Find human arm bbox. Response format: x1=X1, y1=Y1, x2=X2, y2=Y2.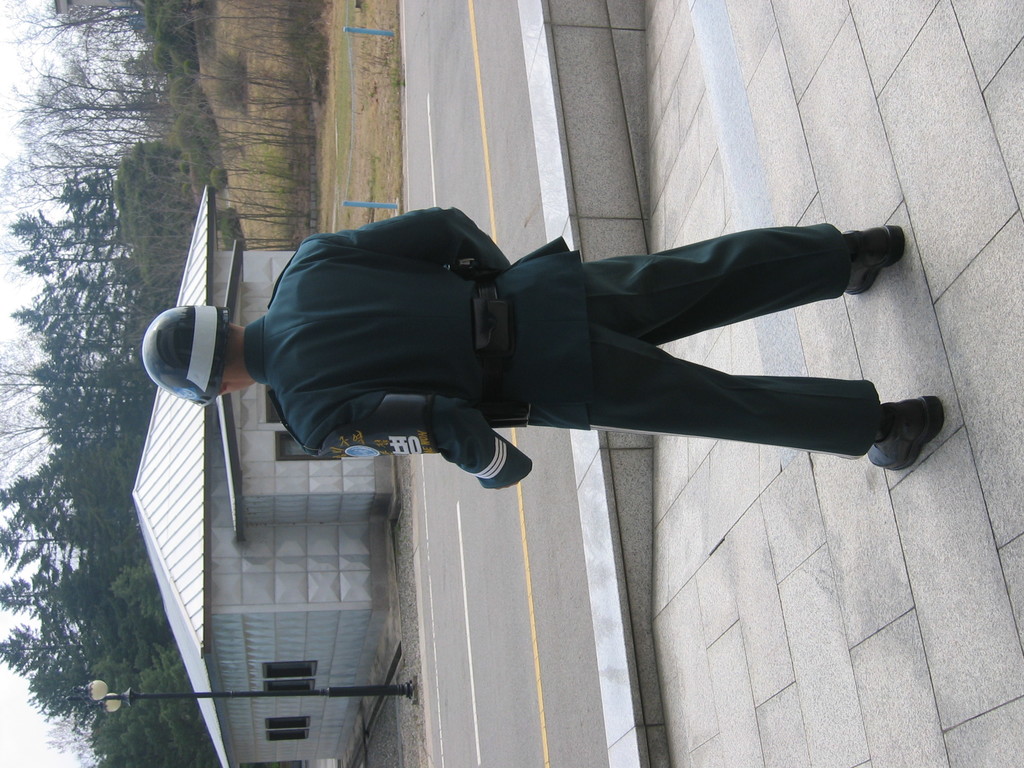
x1=308, y1=392, x2=529, y2=495.
